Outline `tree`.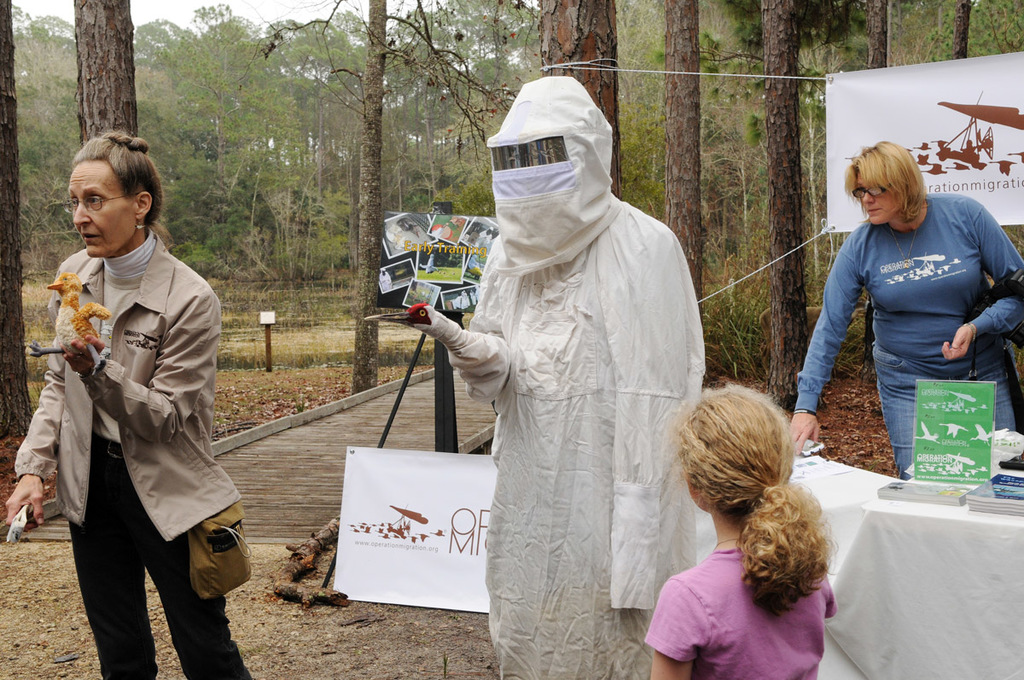
Outline: <bbox>659, 0, 707, 319</bbox>.
